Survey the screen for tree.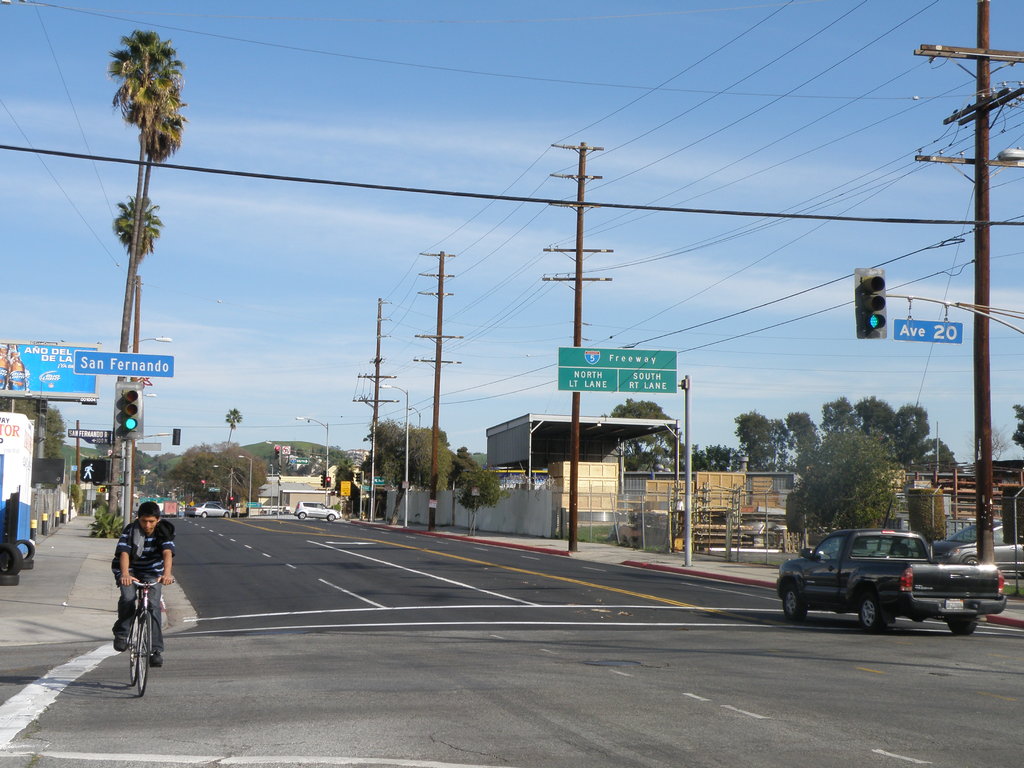
Survey found: box(361, 406, 463, 536).
